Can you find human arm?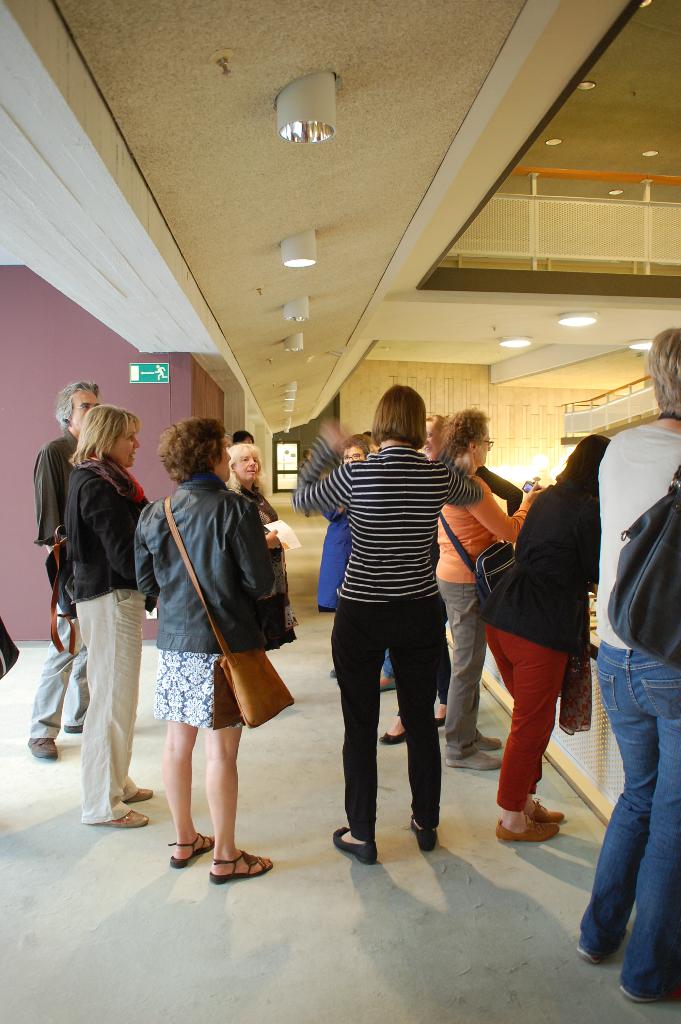
Yes, bounding box: (x1=134, y1=519, x2=160, y2=605).
